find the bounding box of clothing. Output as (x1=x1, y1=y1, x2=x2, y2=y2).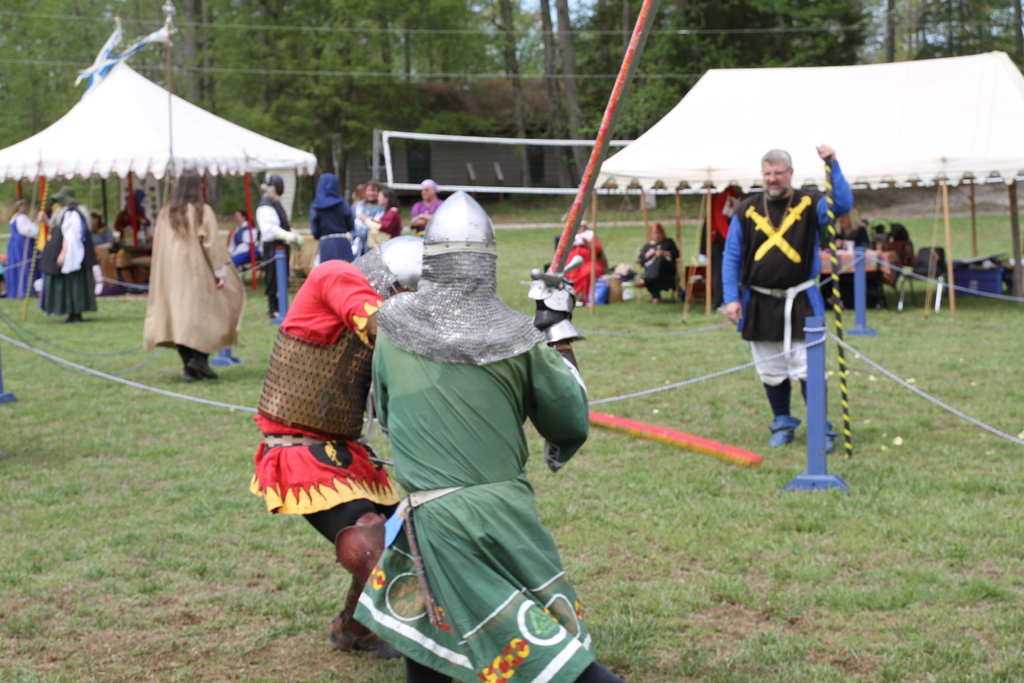
(x1=723, y1=160, x2=855, y2=415).
